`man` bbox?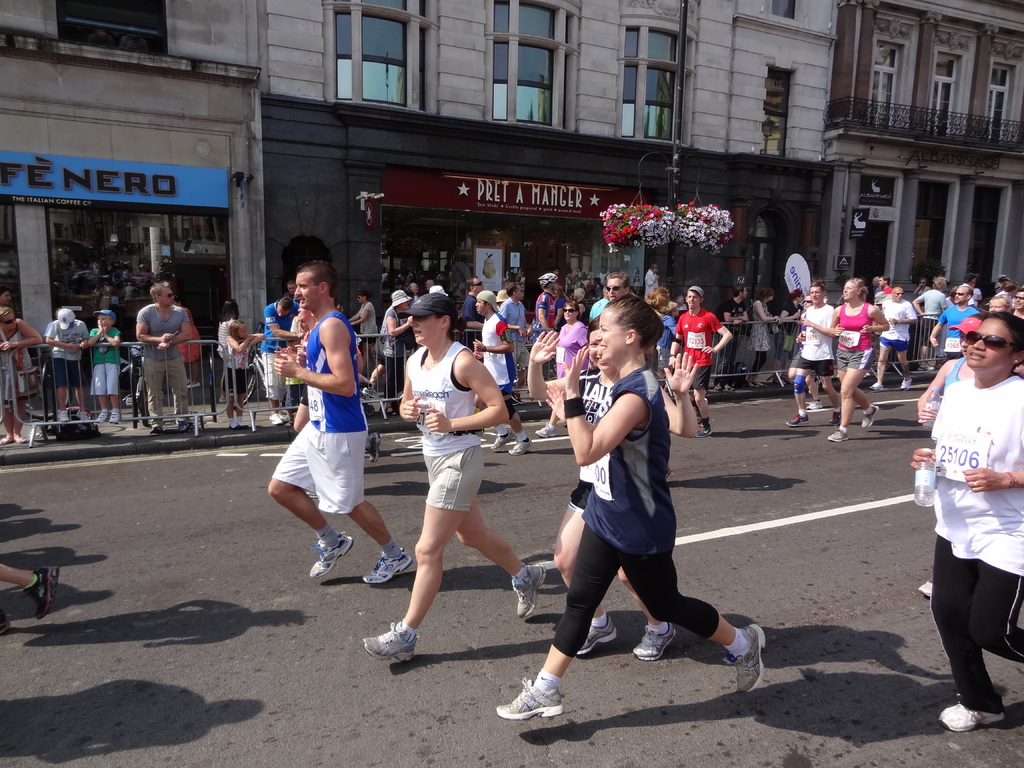
crop(876, 287, 925, 399)
